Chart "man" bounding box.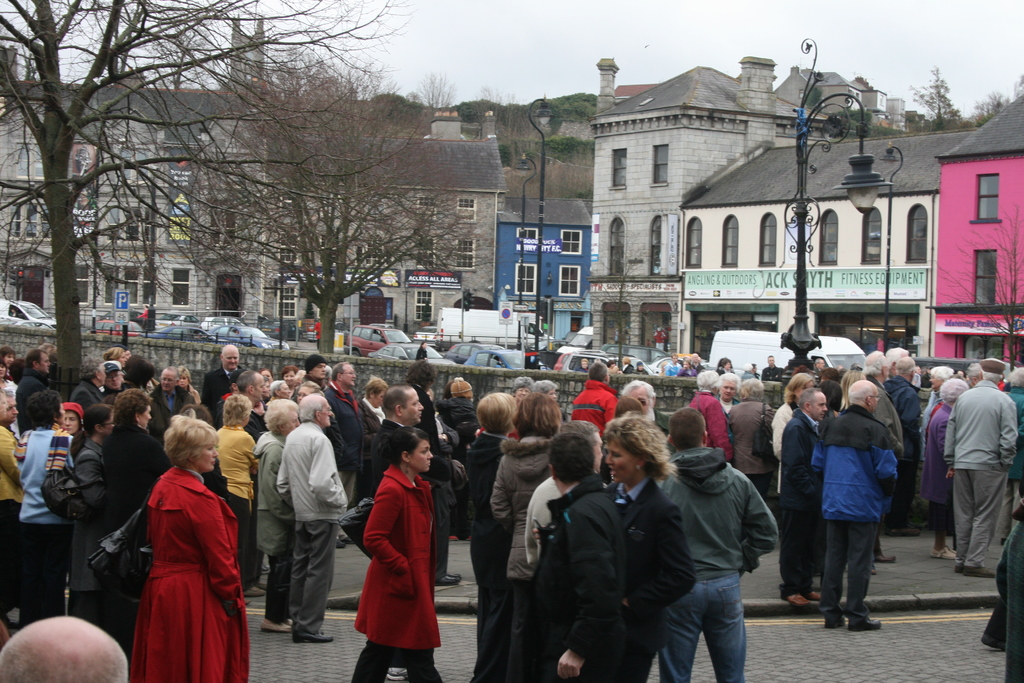
Charted: bbox(273, 393, 340, 648).
